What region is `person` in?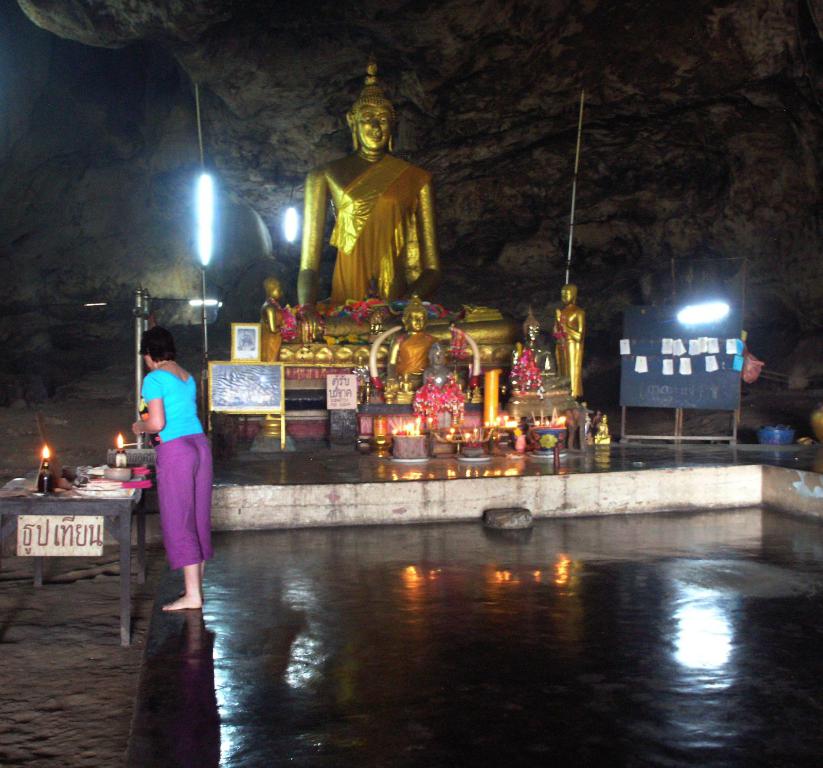
(130,325,218,609).
